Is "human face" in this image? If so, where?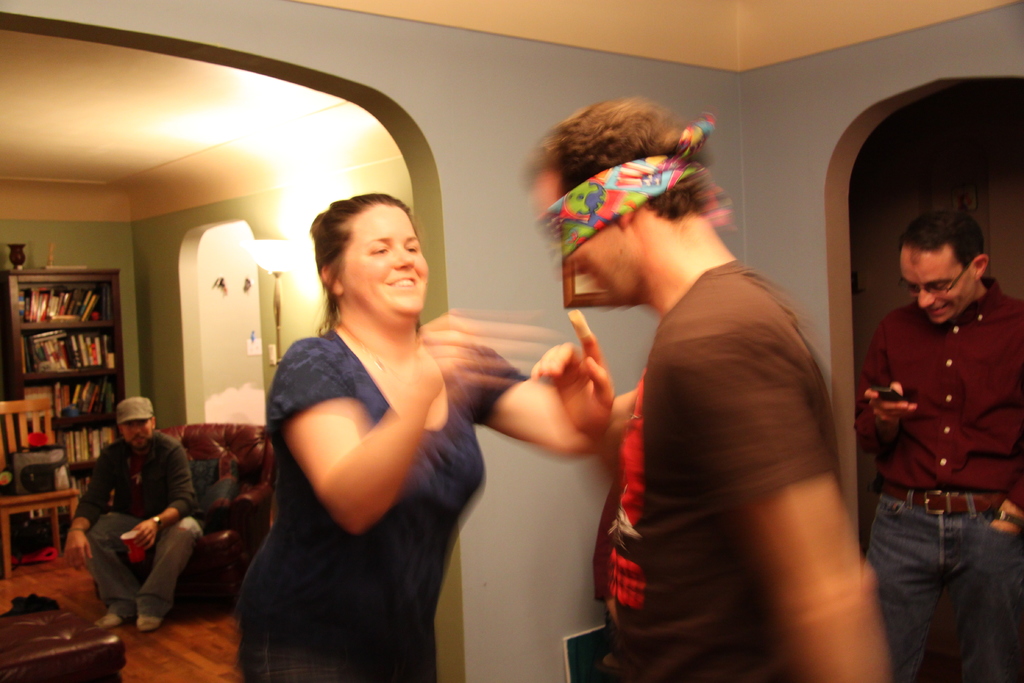
Yes, at bbox=(121, 420, 152, 450).
